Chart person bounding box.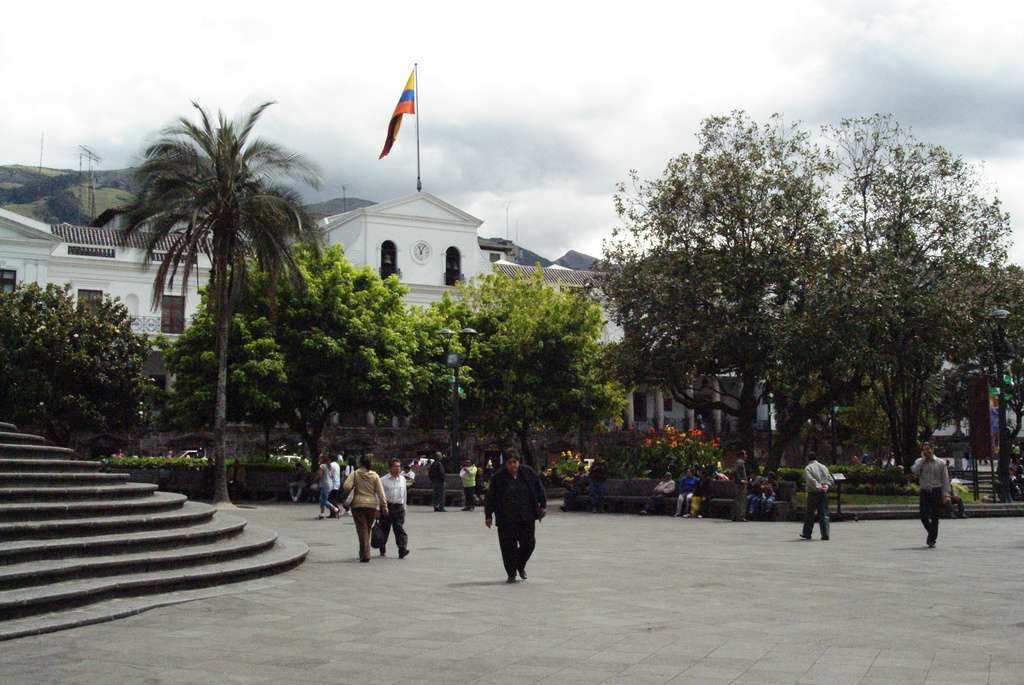
Charted: {"x1": 643, "y1": 470, "x2": 684, "y2": 521}.
